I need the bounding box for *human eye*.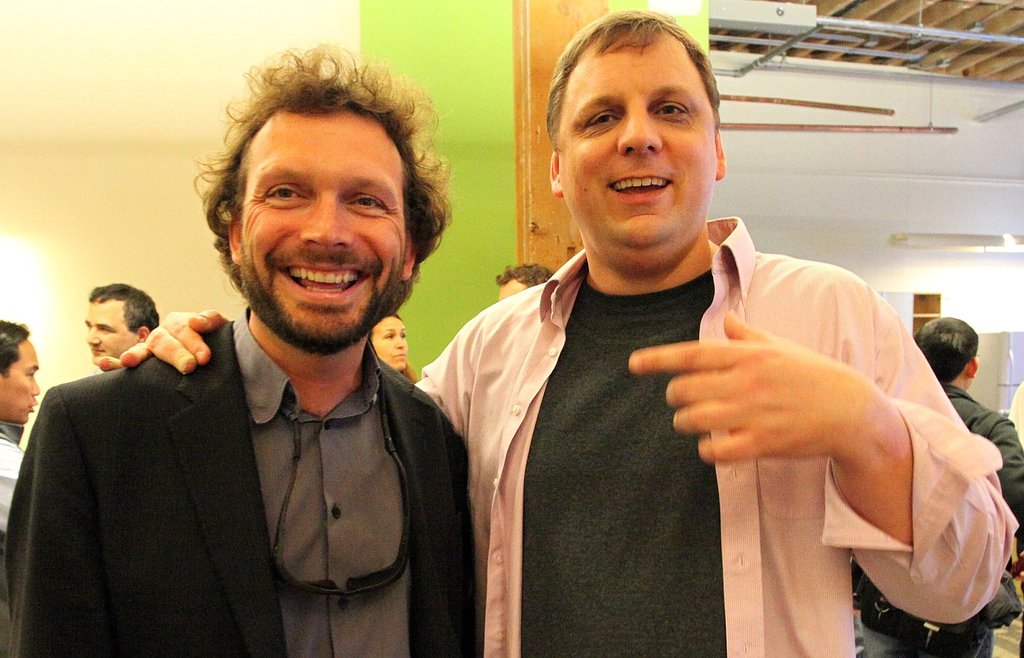
Here it is: x1=652 y1=99 x2=690 y2=124.
